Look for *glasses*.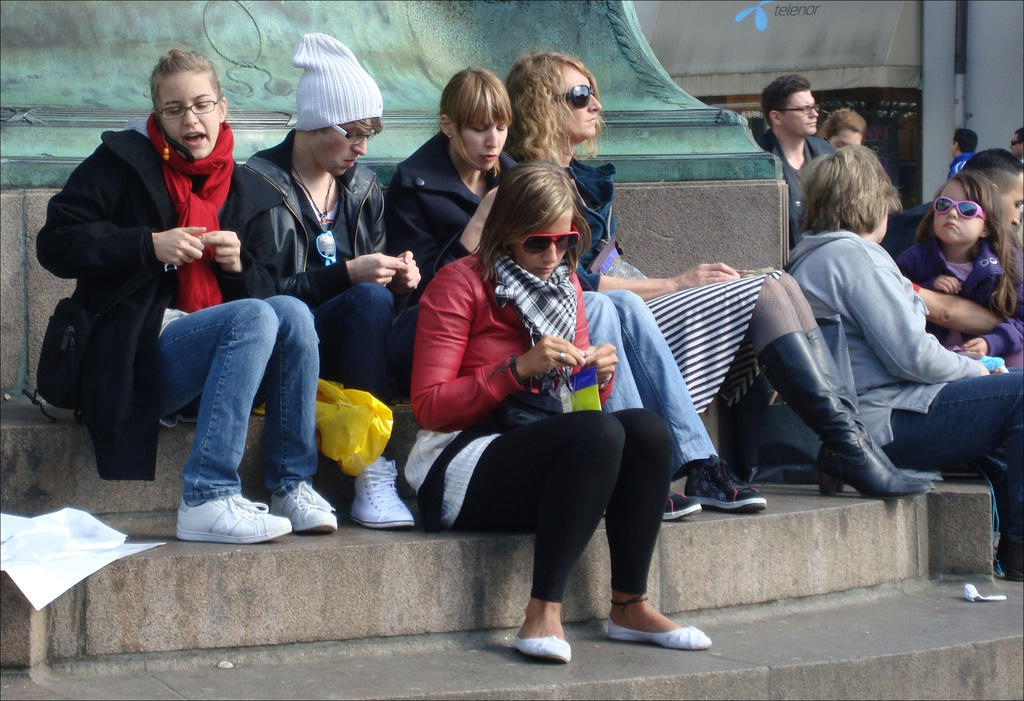
Found: crop(781, 101, 824, 117).
